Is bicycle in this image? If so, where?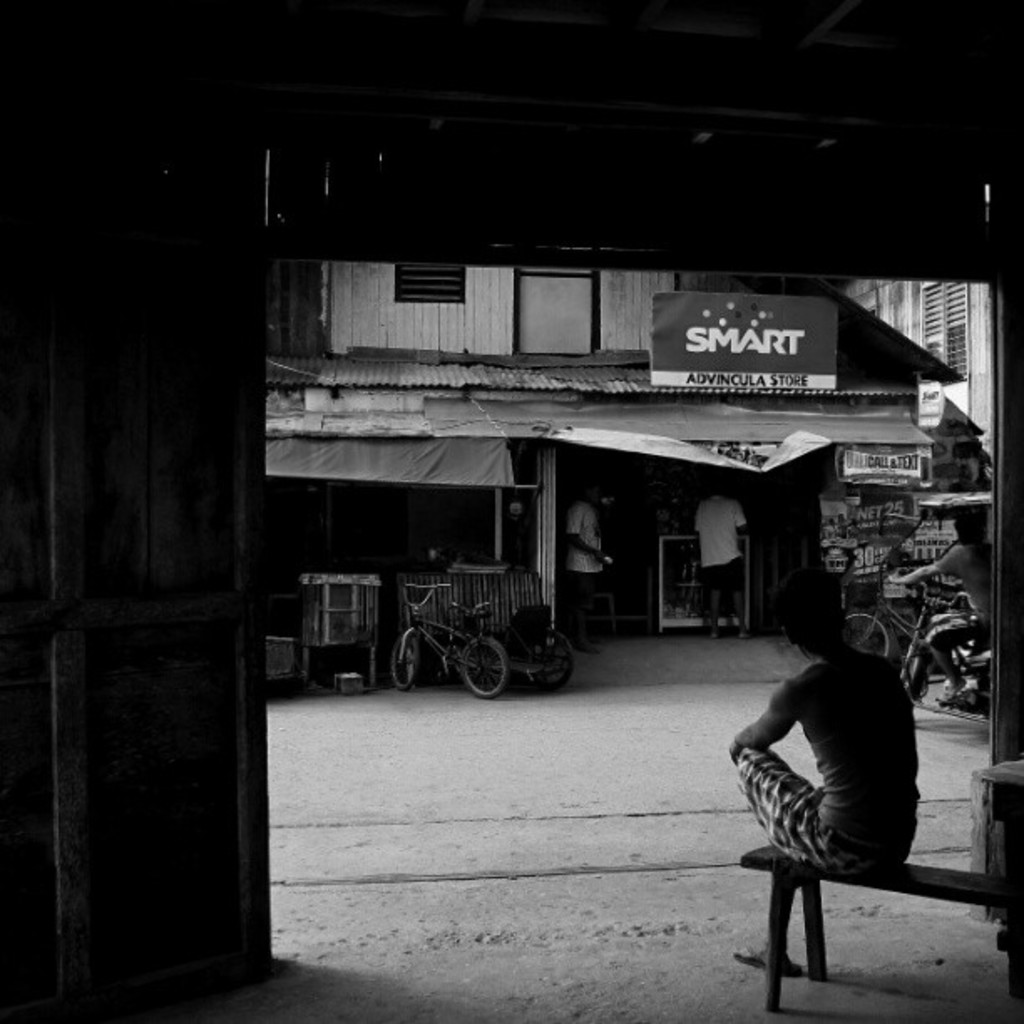
Yes, at <box>468,599,581,694</box>.
